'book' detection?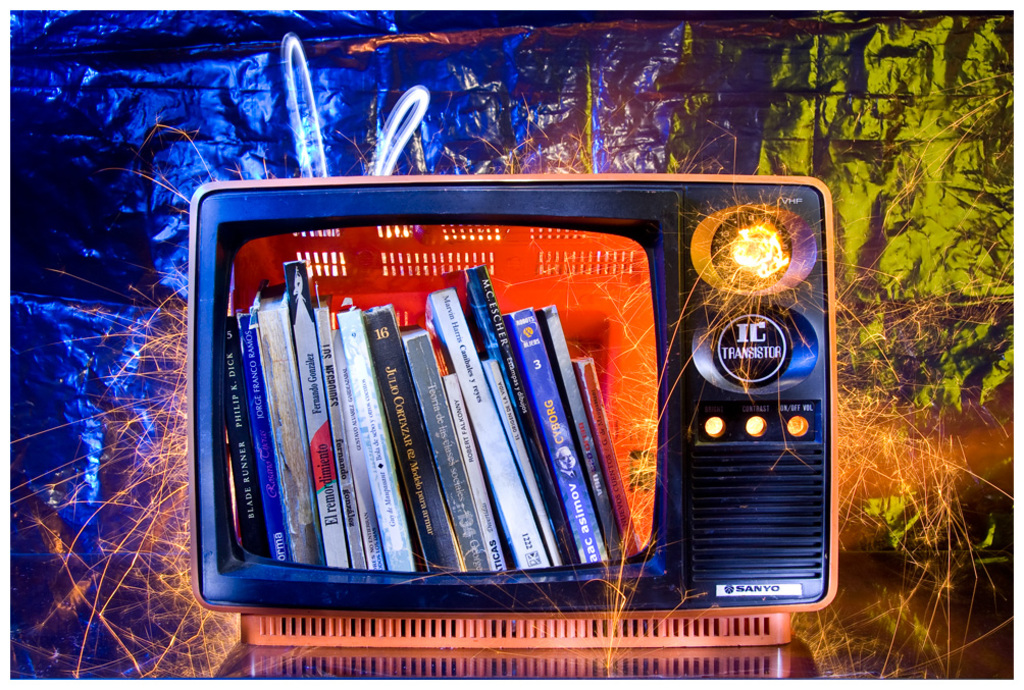
box(420, 282, 550, 568)
